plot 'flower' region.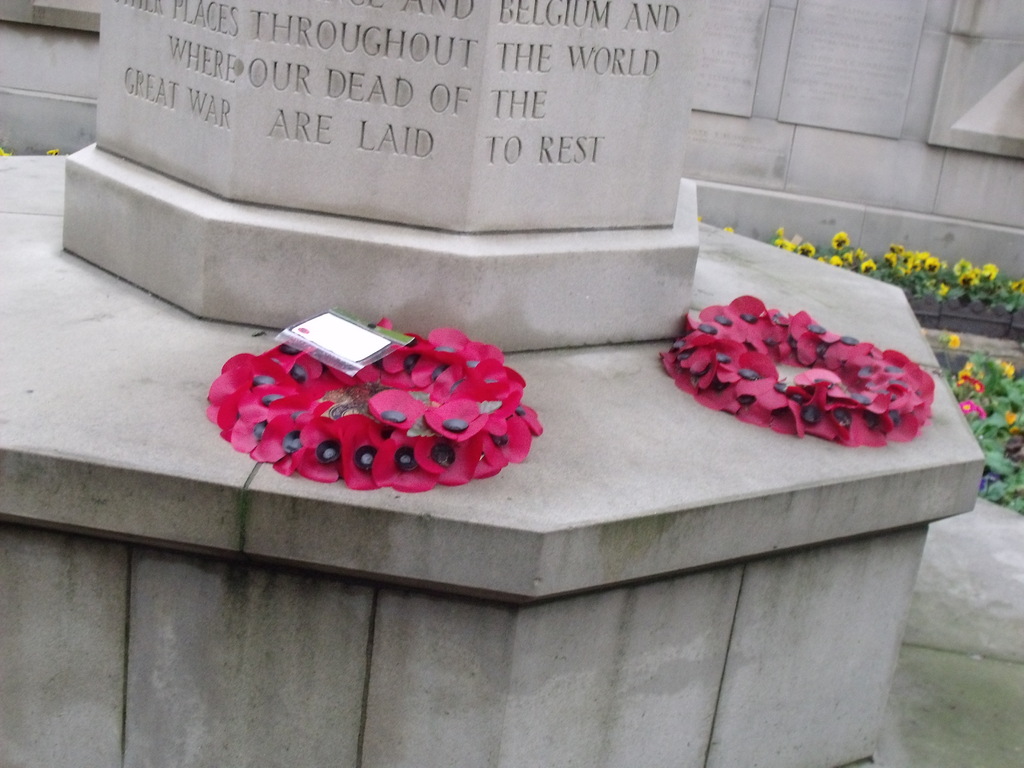
Plotted at <region>725, 227, 734, 230</region>.
